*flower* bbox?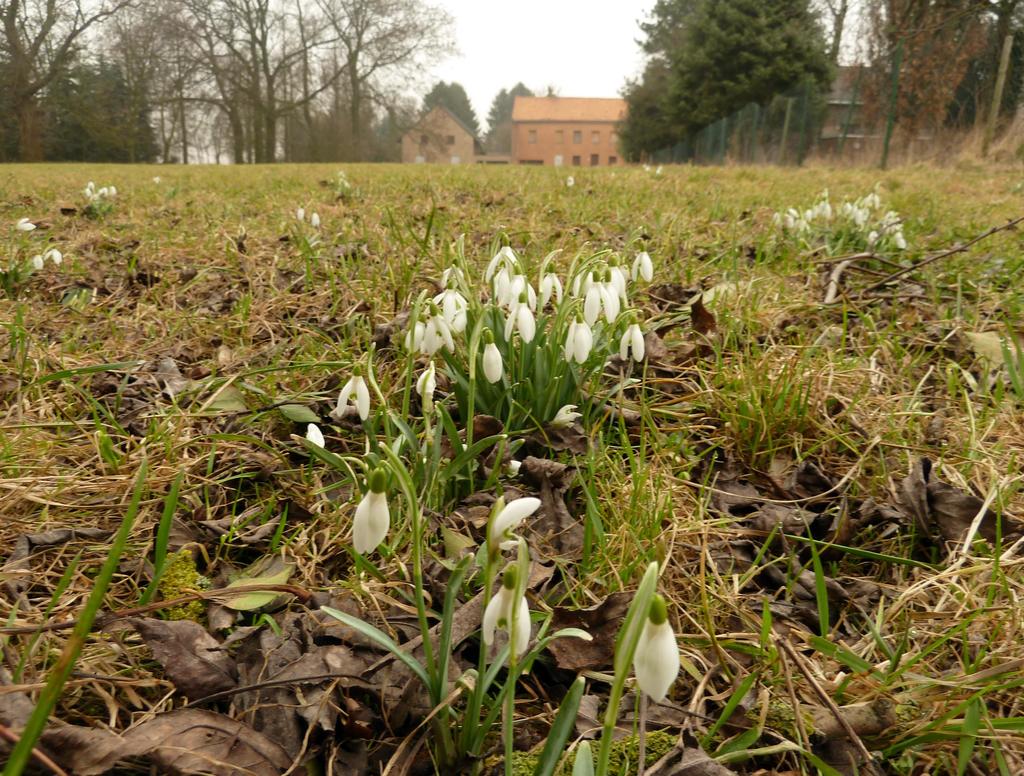
locate(613, 322, 646, 361)
